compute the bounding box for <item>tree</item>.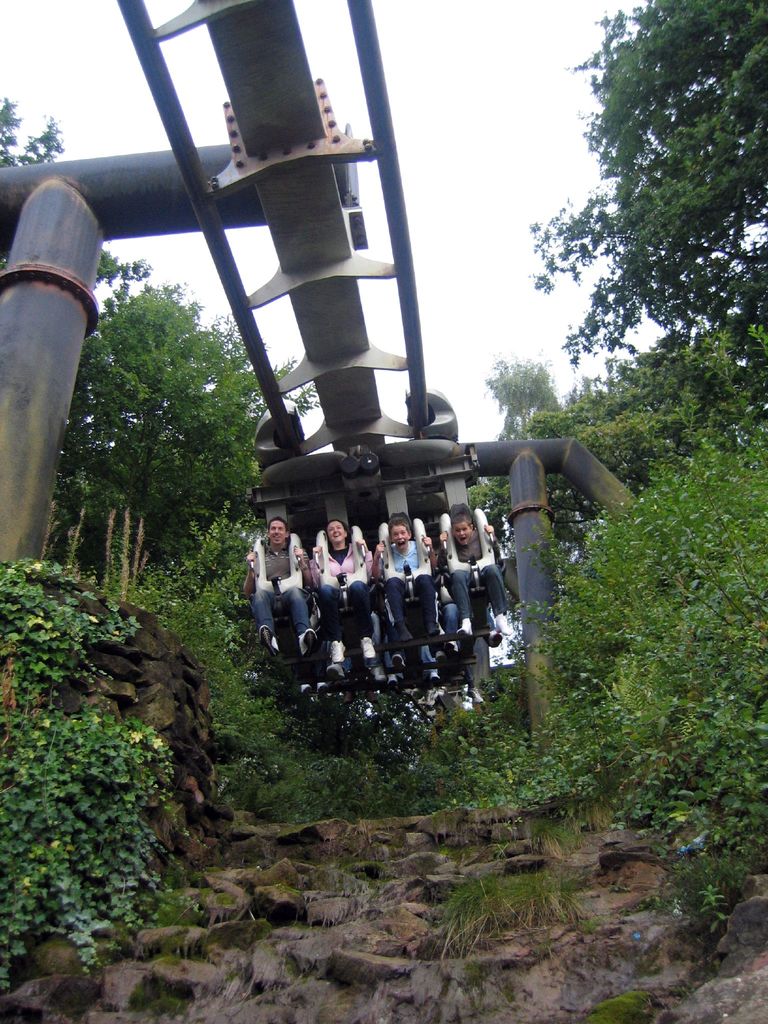
(524,340,741,830).
